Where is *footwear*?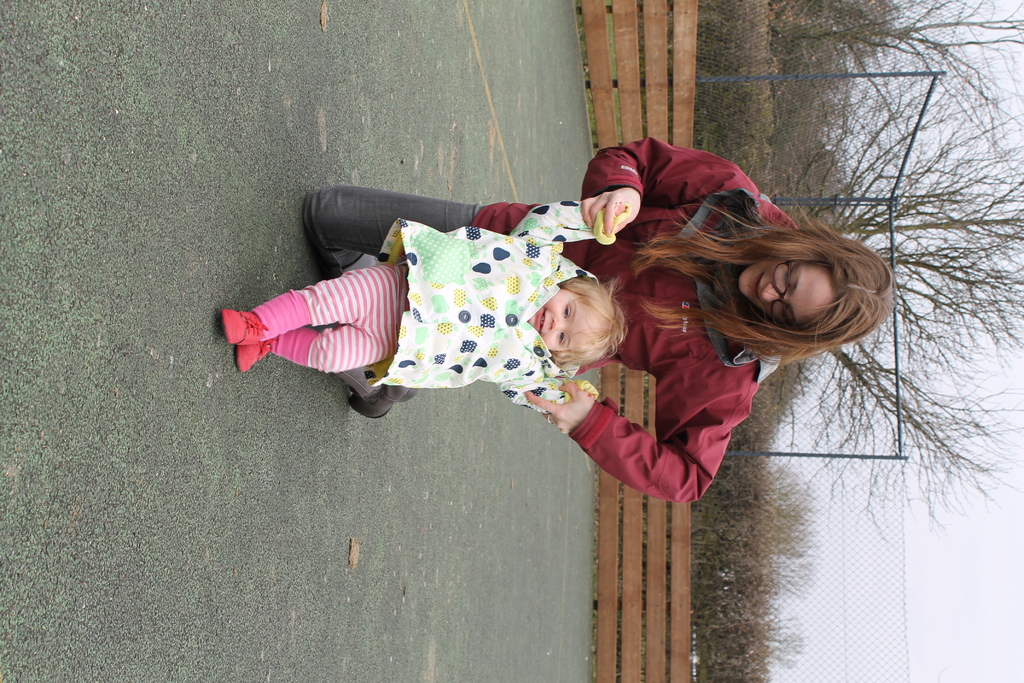
pyautogui.locateOnScreen(348, 382, 420, 421).
